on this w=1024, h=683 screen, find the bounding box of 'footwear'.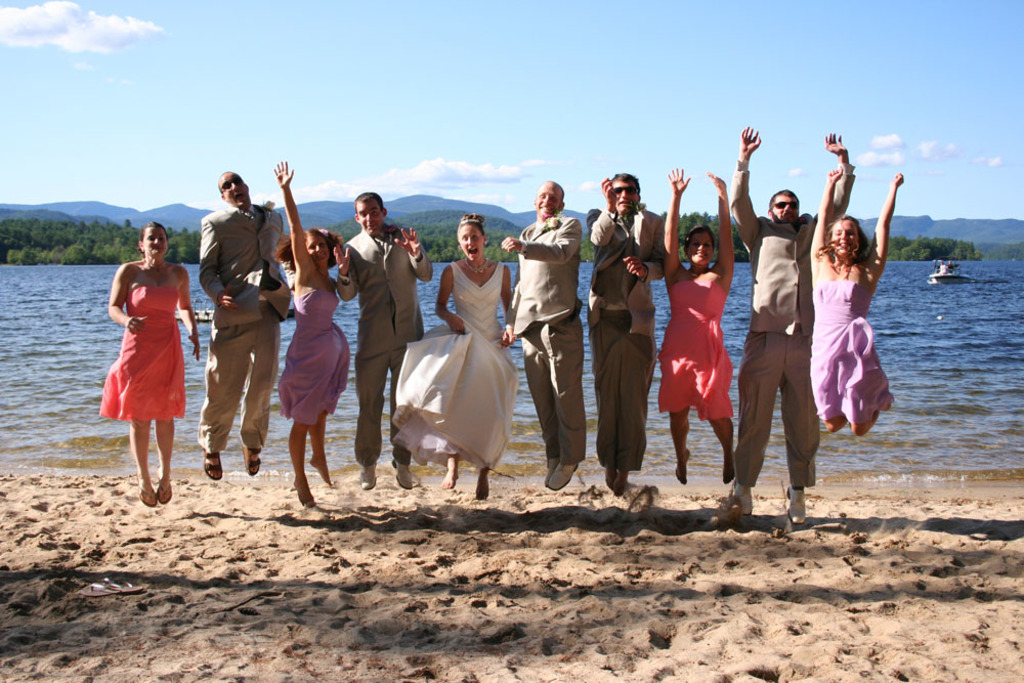
Bounding box: (left=207, top=447, right=221, bottom=479).
